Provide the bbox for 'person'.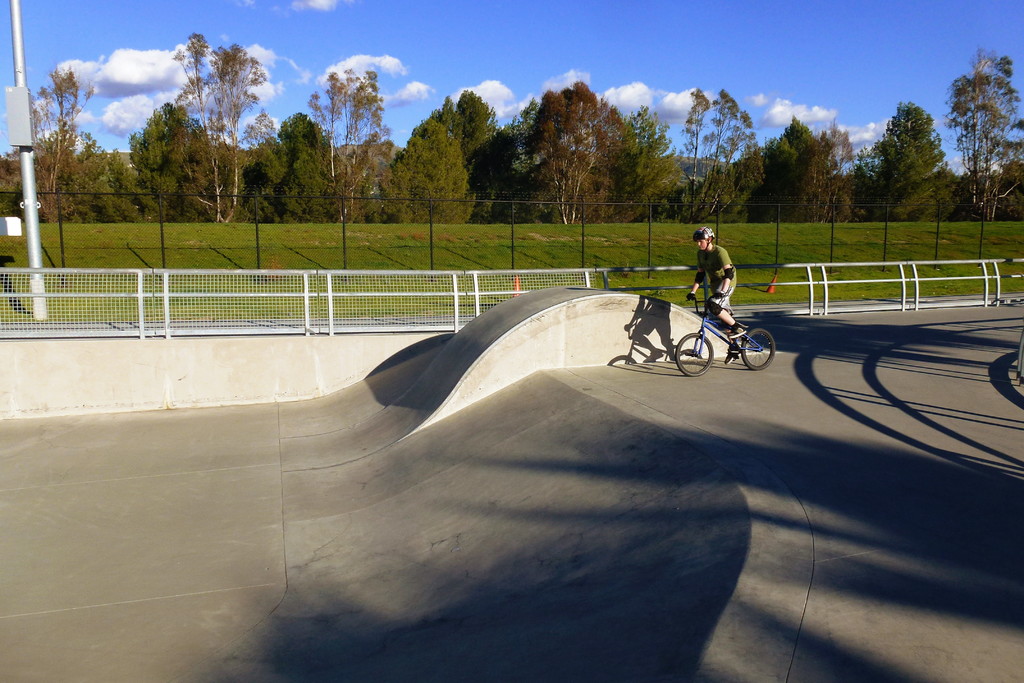
bbox=(683, 230, 751, 347).
